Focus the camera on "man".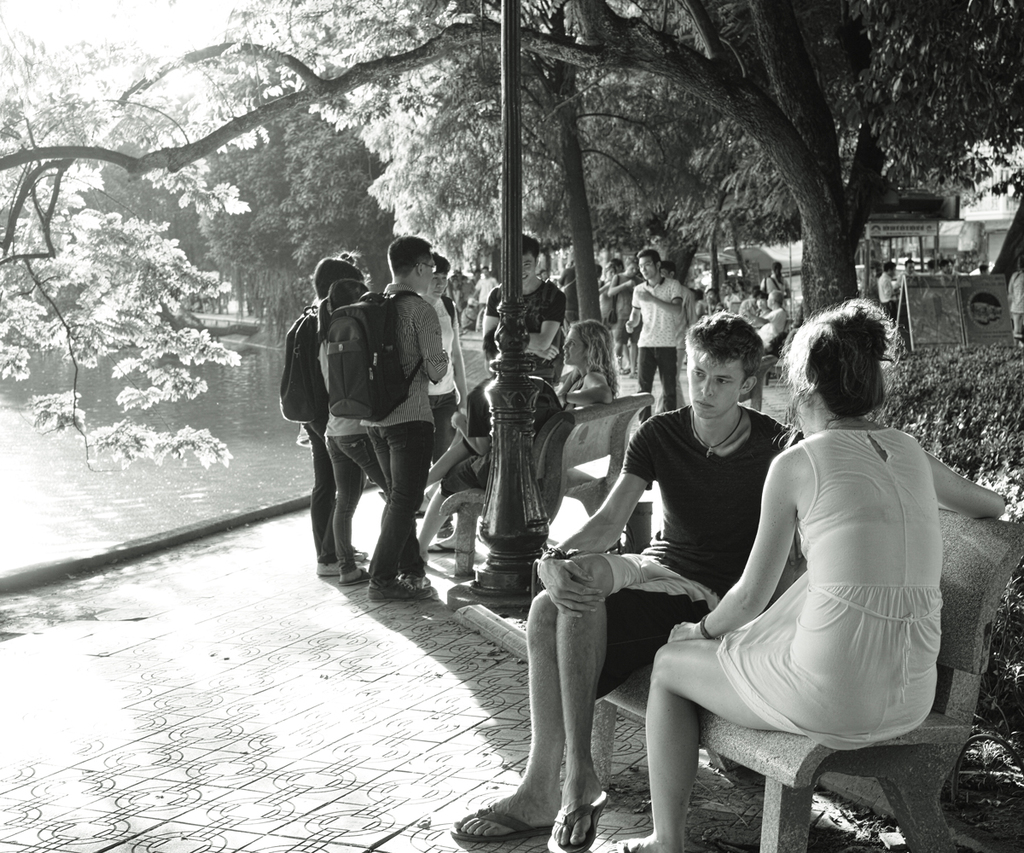
Focus region: 654 260 692 414.
